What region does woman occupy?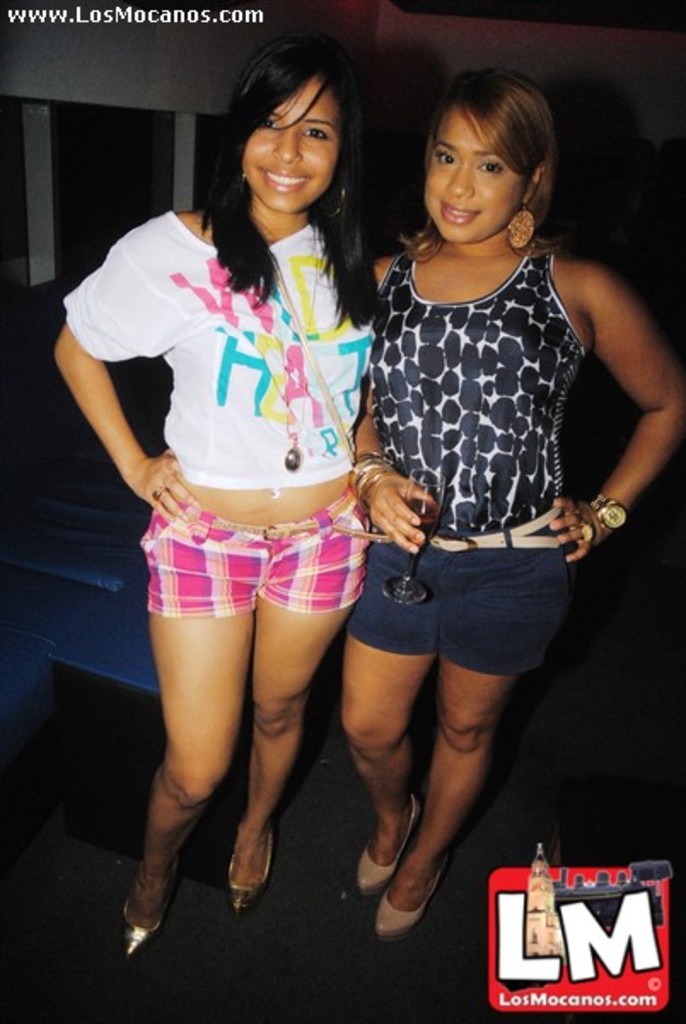
328 70 683 949.
